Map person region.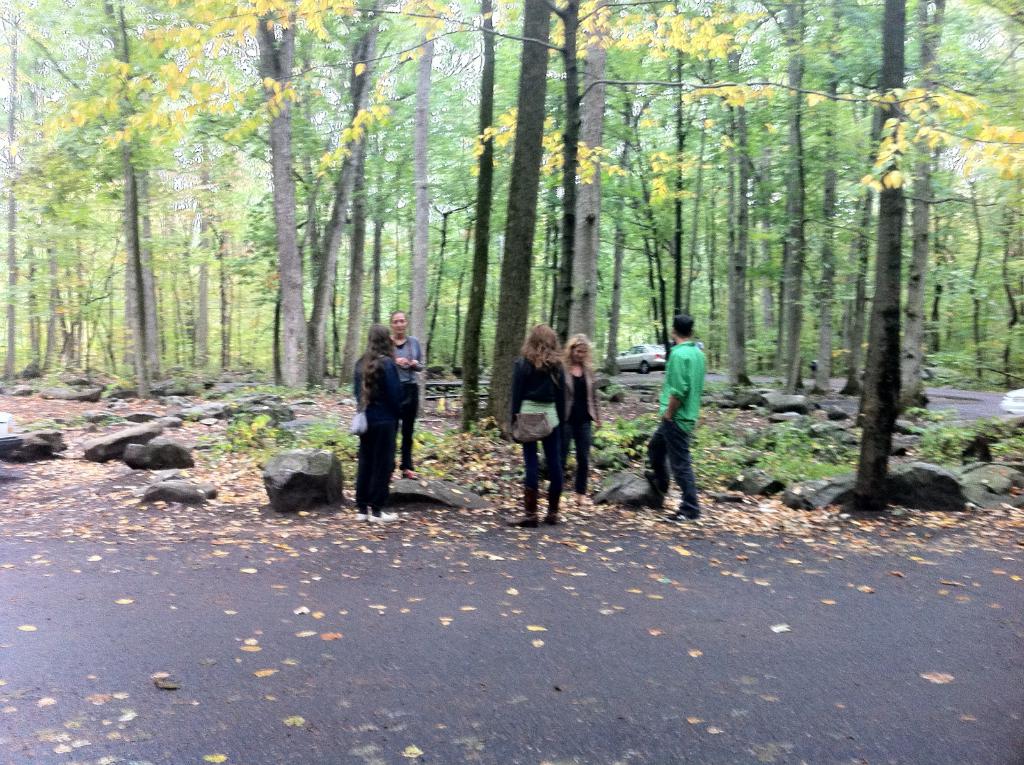
Mapped to <box>390,310,426,484</box>.
